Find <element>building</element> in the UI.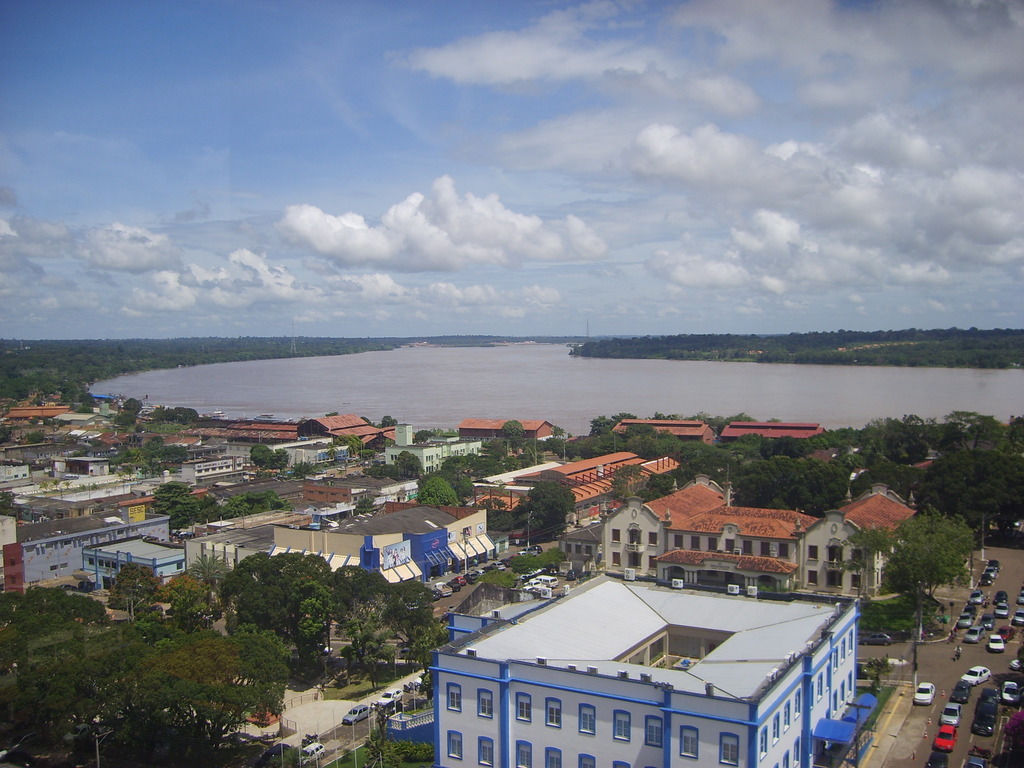
UI element at bbox(384, 424, 480, 474).
